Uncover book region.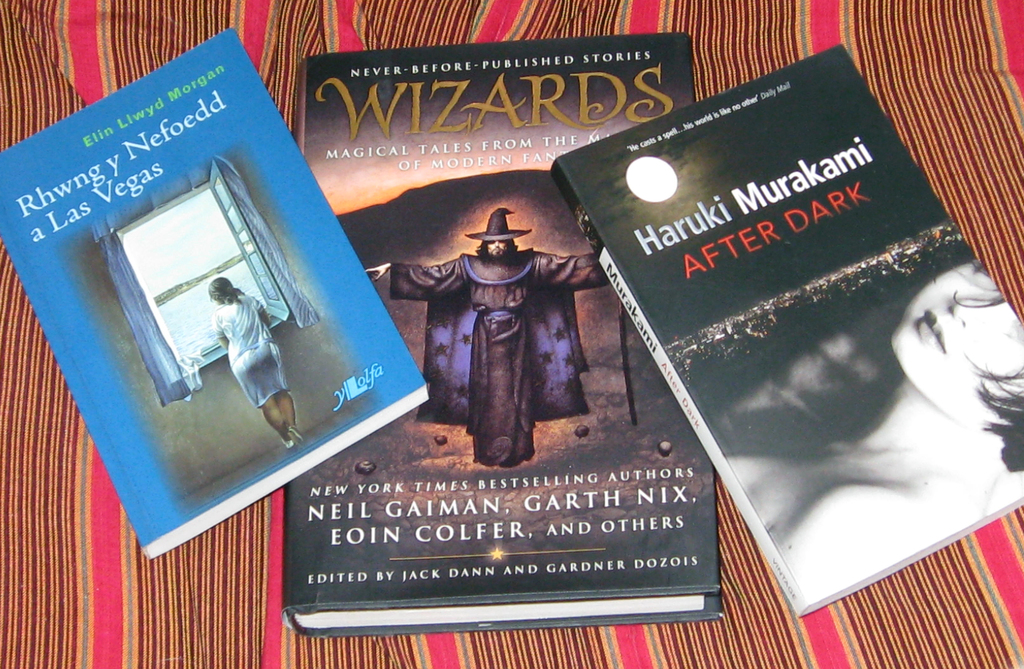
Uncovered: box(547, 44, 1023, 618).
